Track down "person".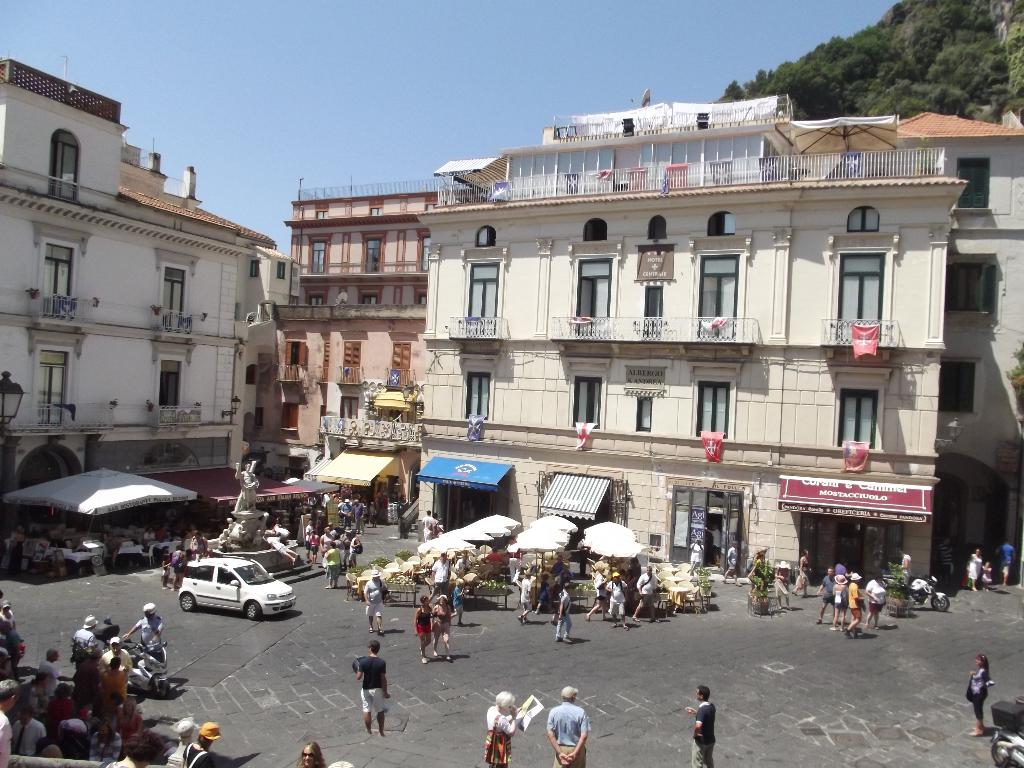
Tracked to {"x1": 456, "y1": 580, "x2": 465, "y2": 627}.
